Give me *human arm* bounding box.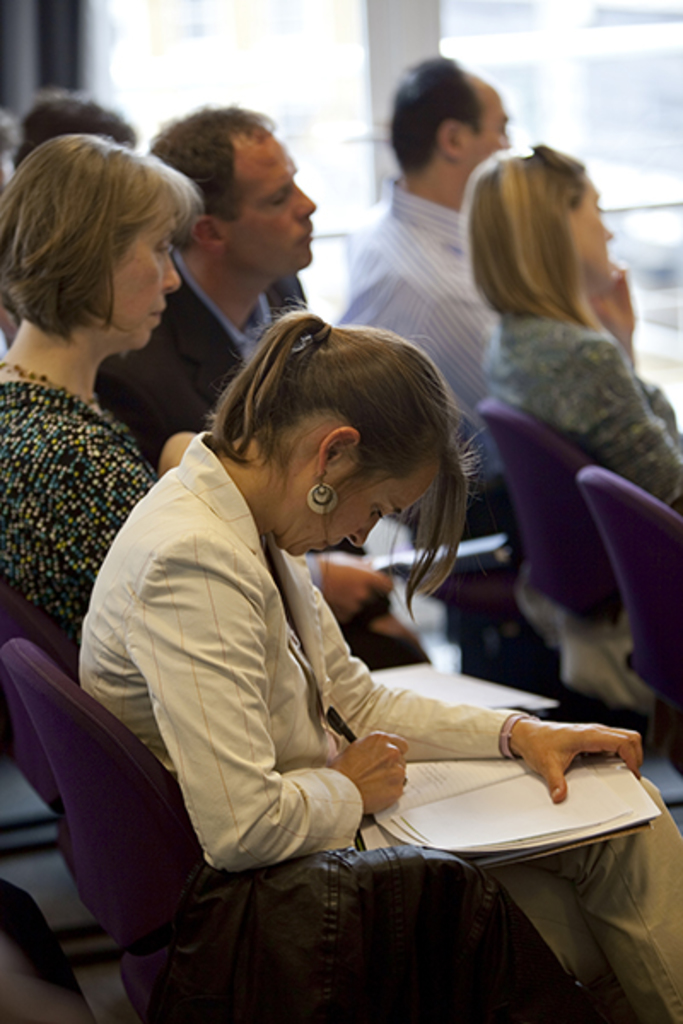
left=312, top=589, right=647, bottom=799.
